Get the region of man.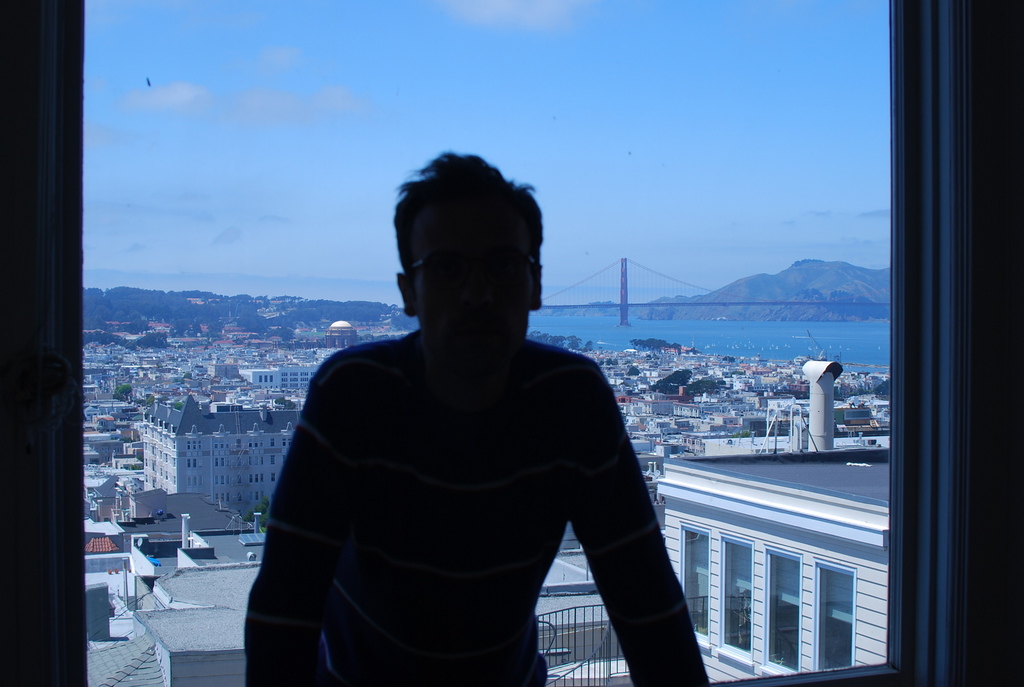
Rect(271, 170, 743, 686).
